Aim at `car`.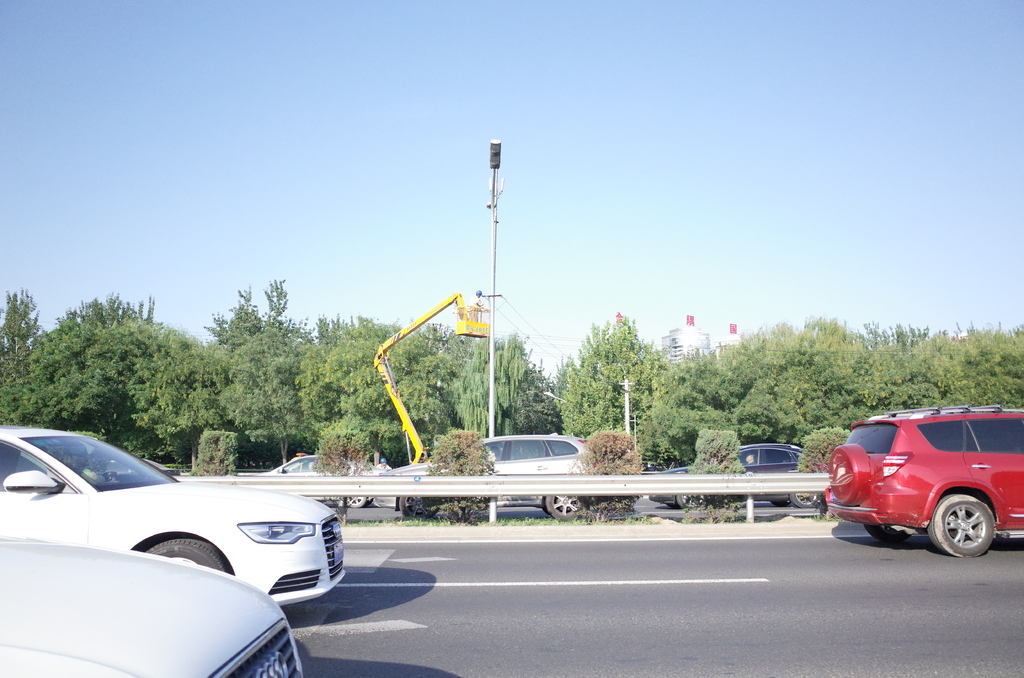
Aimed at (x1=0, y1=538, x2=300, y2=677).
